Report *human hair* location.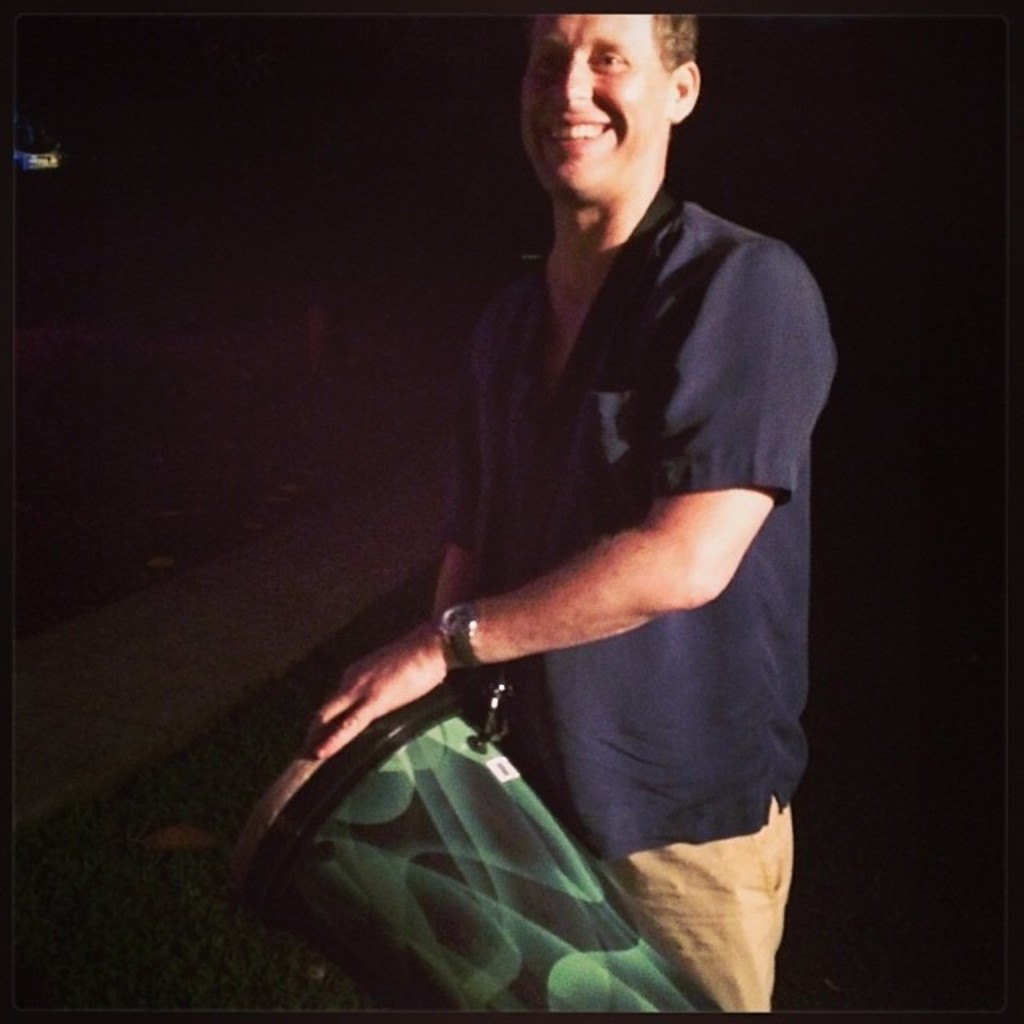
Report: x1=651 y1=14 x2=699 y2=64.
